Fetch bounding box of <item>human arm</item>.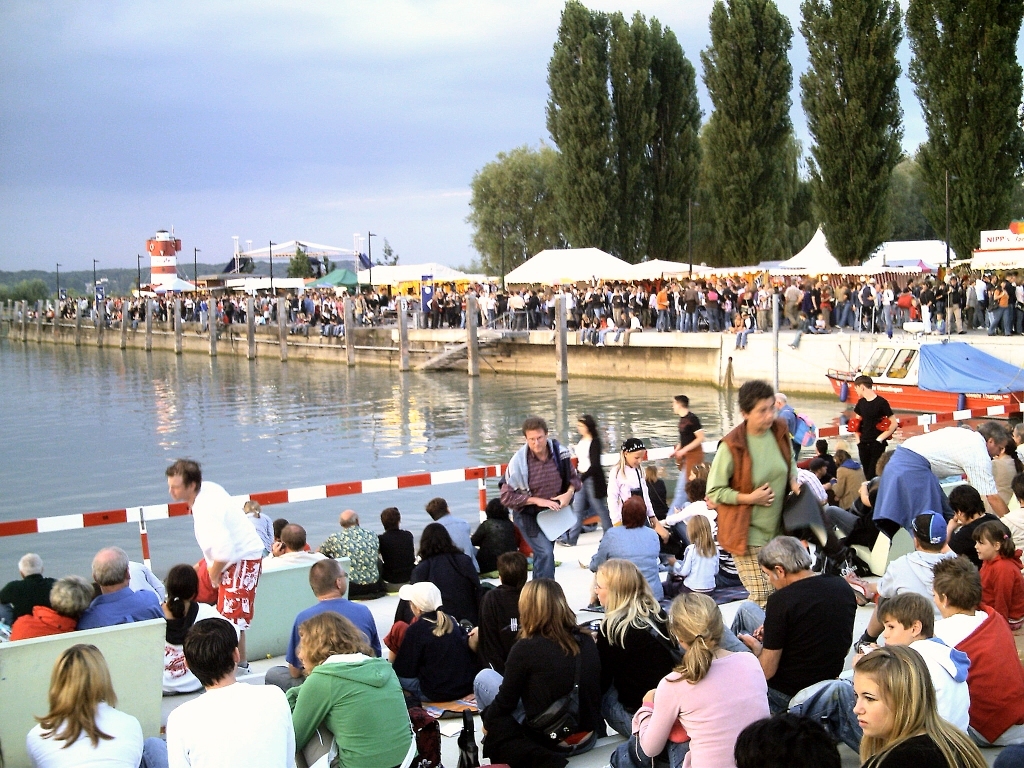
Bbox: select_region(388, 617, 423, 678).
